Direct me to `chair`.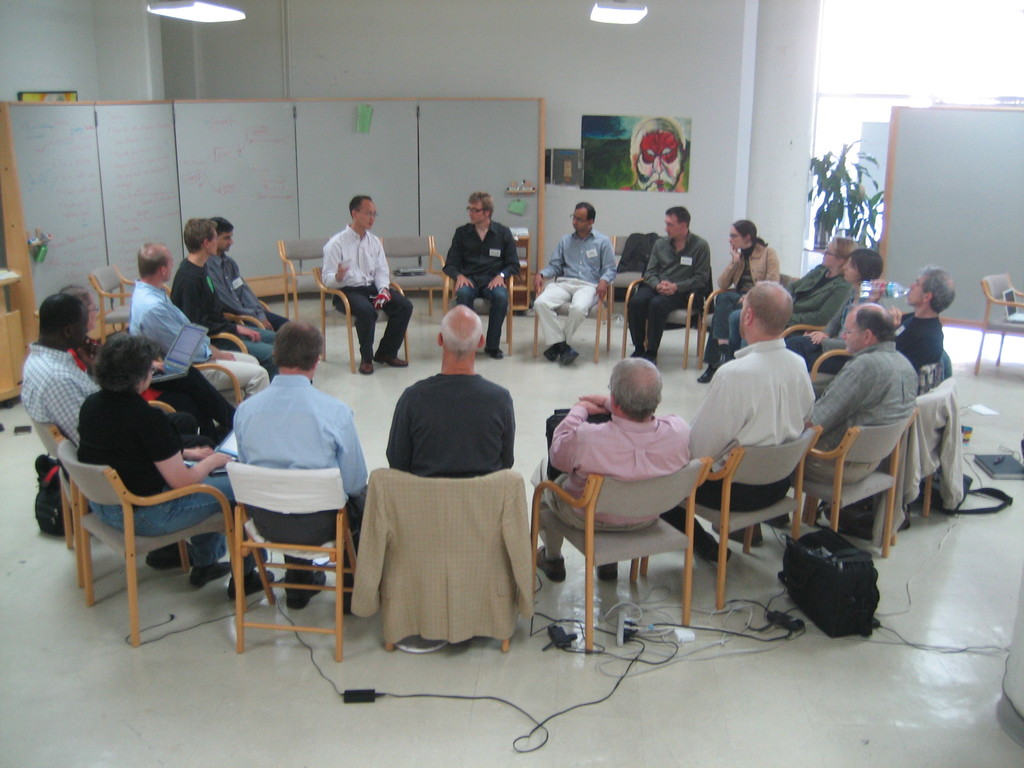
Direction: (left=700, top=275, right=789, bottom=371).
